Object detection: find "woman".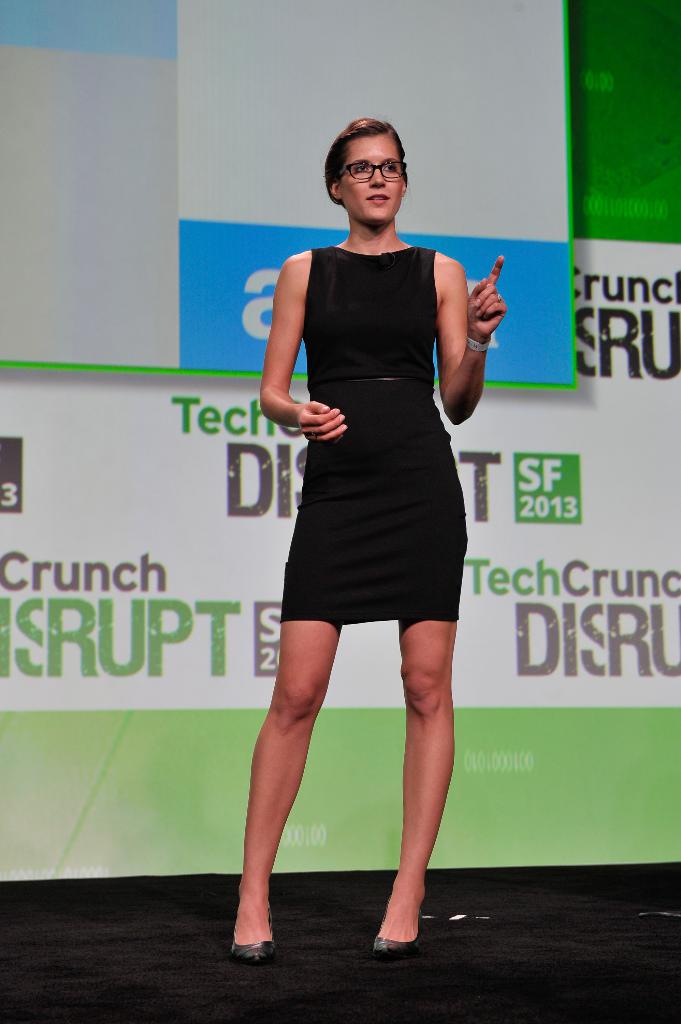
bbox(238, 145, 485, 946).
